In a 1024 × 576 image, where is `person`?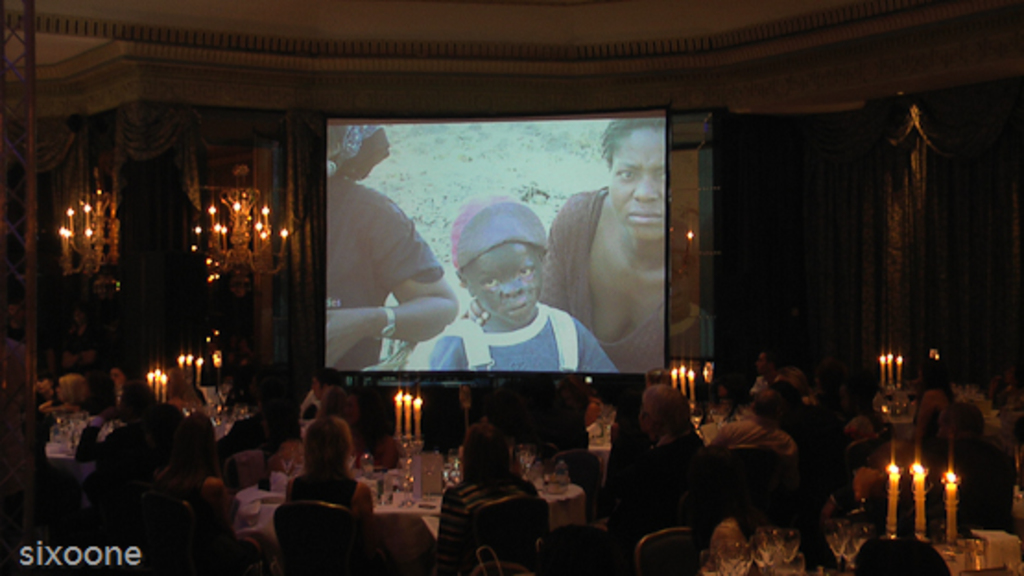
BBox(550, 114, 662, 388).
